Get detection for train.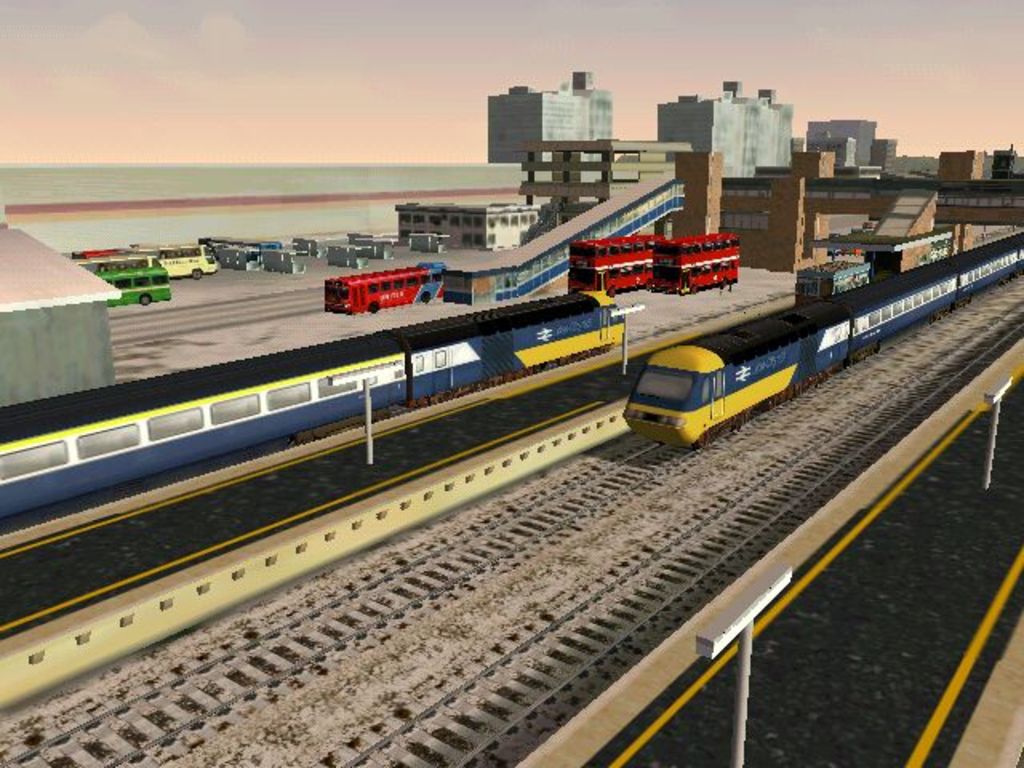
Detection: (621, 234, 1022, 442).
